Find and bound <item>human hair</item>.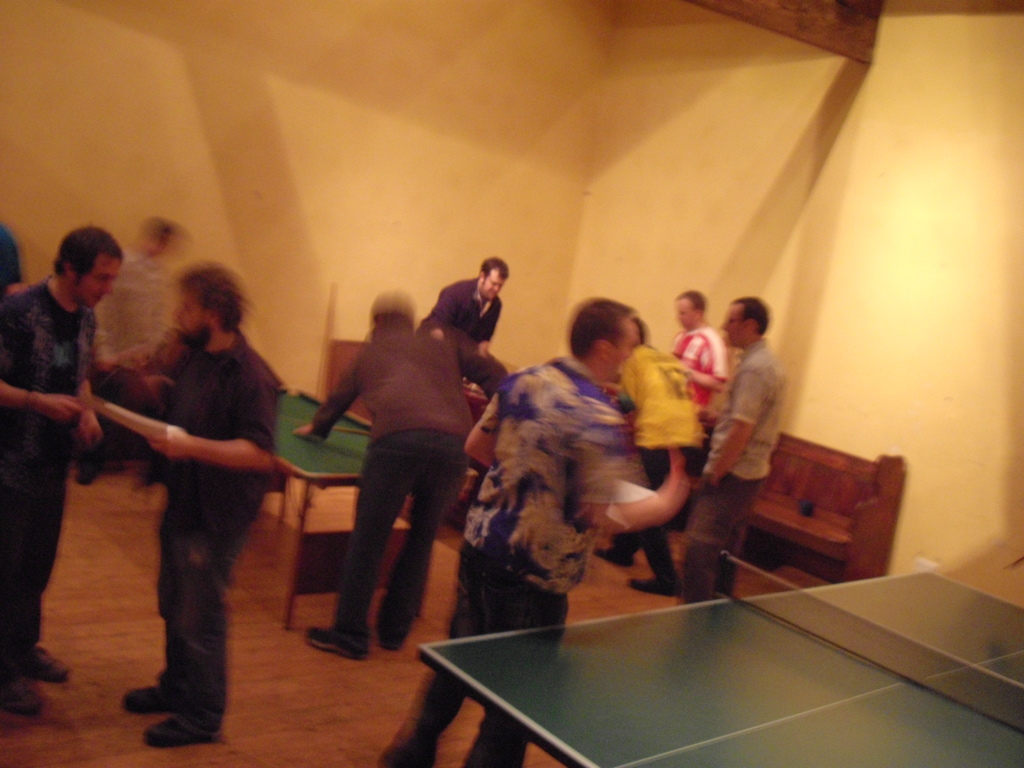
Bound: left=564, top=297, right=634, bottom=354.
